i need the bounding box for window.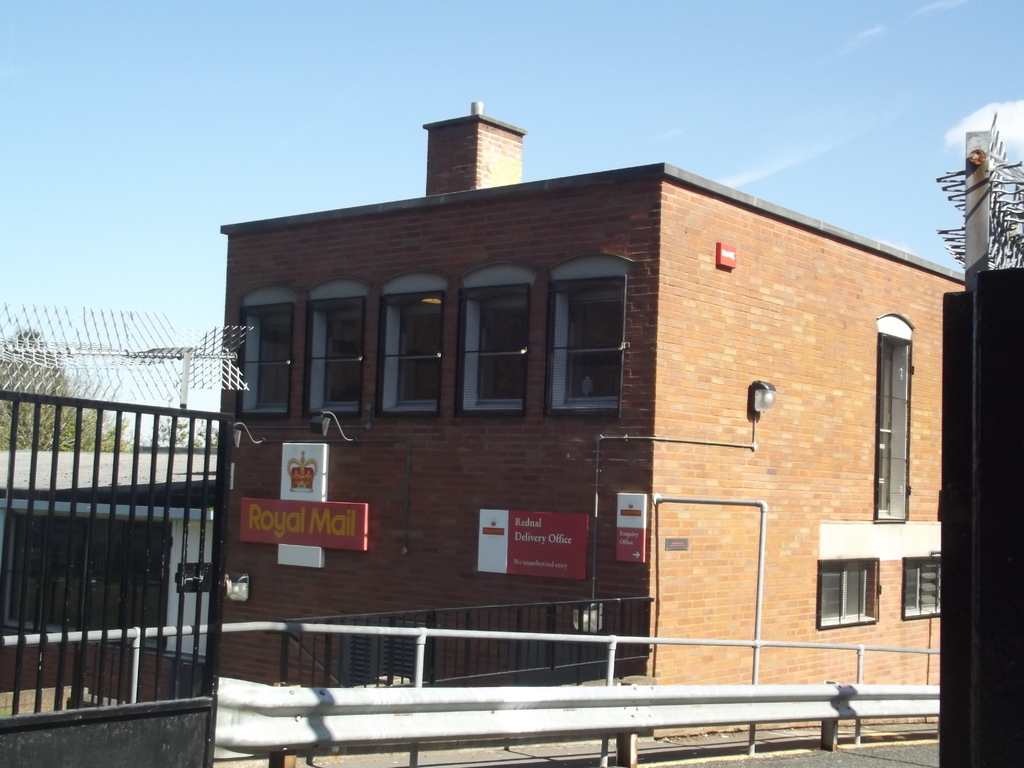
Here it is: 238:292:303:415.
